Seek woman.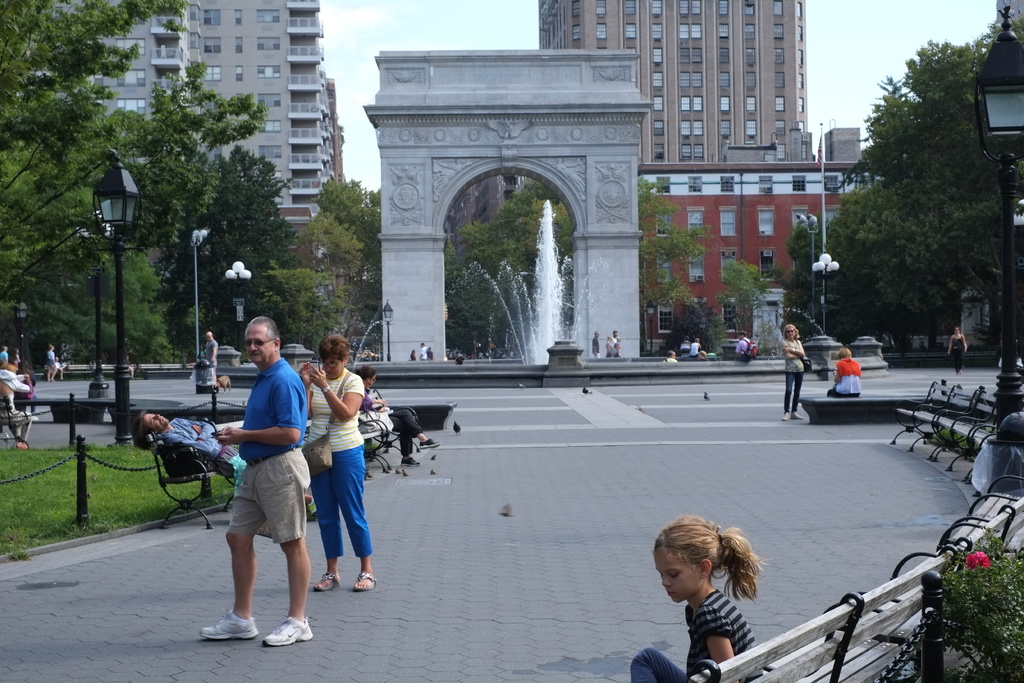
crop(295, 332, 376, 598).
